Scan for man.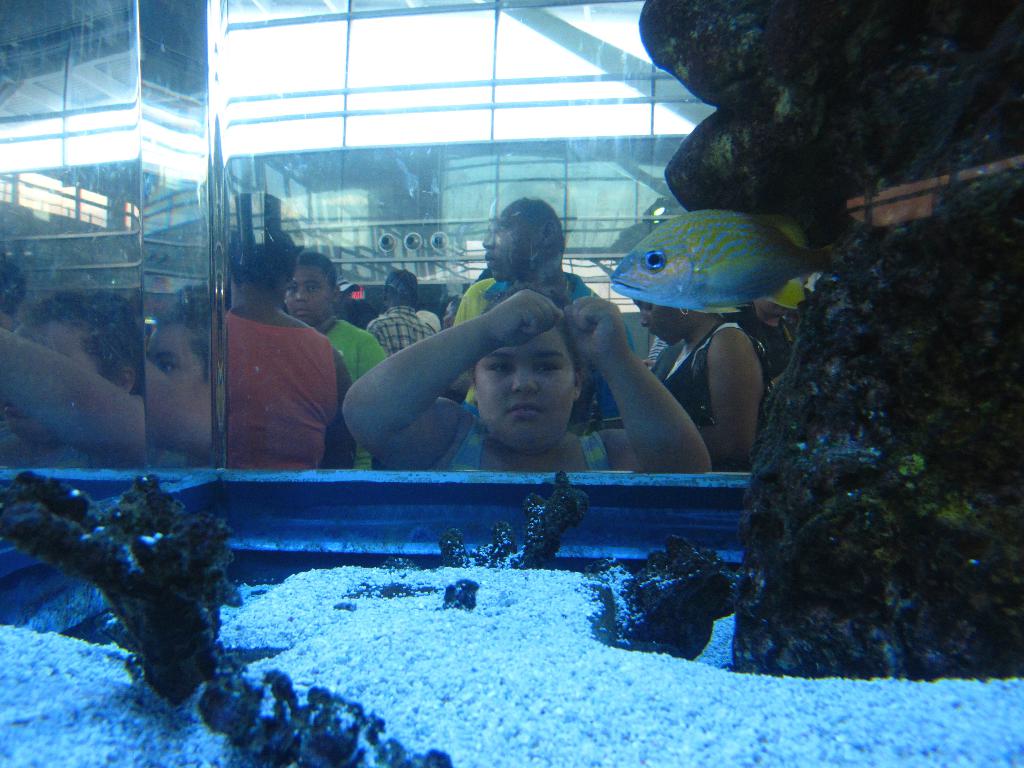
Scan result: 227,252,348,489.
